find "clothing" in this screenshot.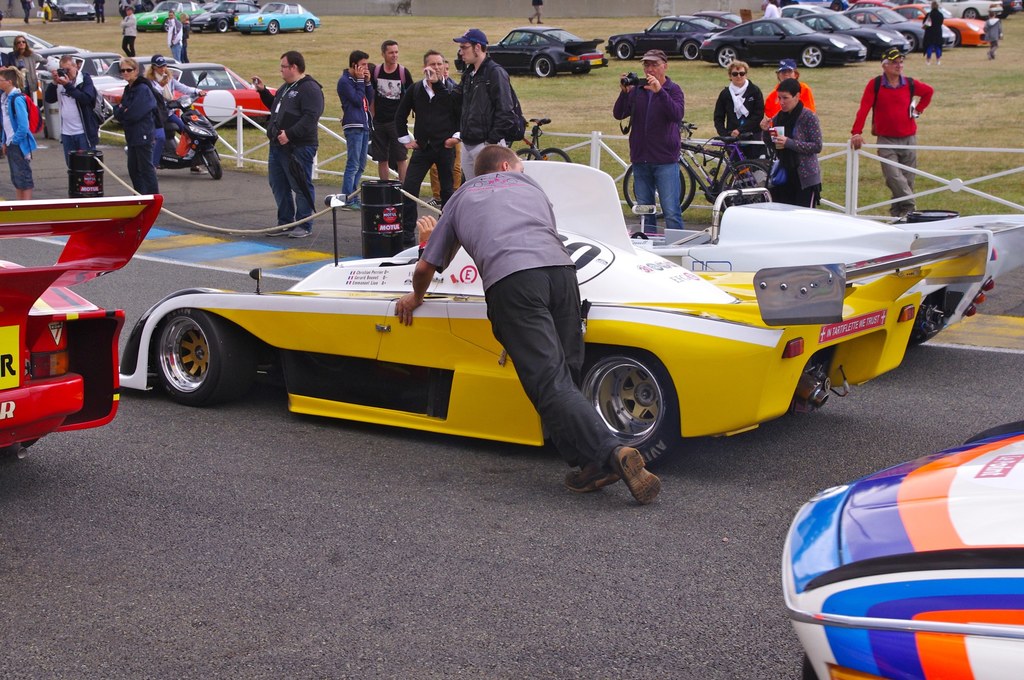
The bounding box for "clothing" is select_region(114, 77, 161, 194).
